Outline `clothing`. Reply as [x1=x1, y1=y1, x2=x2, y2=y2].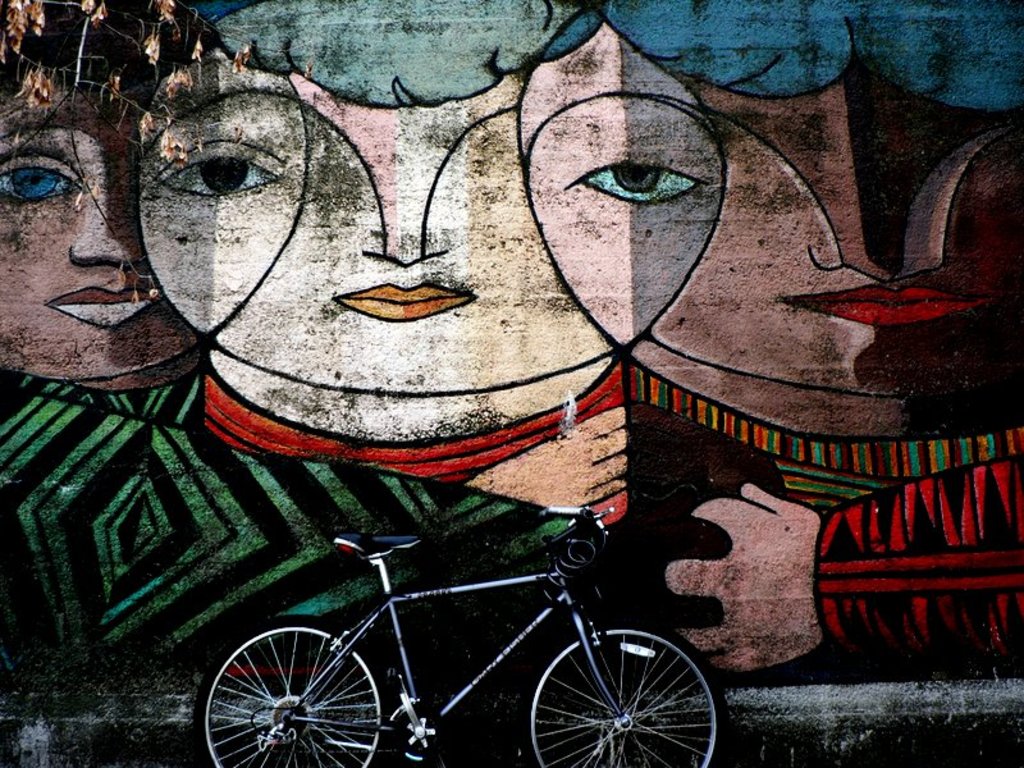
[x1=204, y1=358, x2=627, y2=527].
